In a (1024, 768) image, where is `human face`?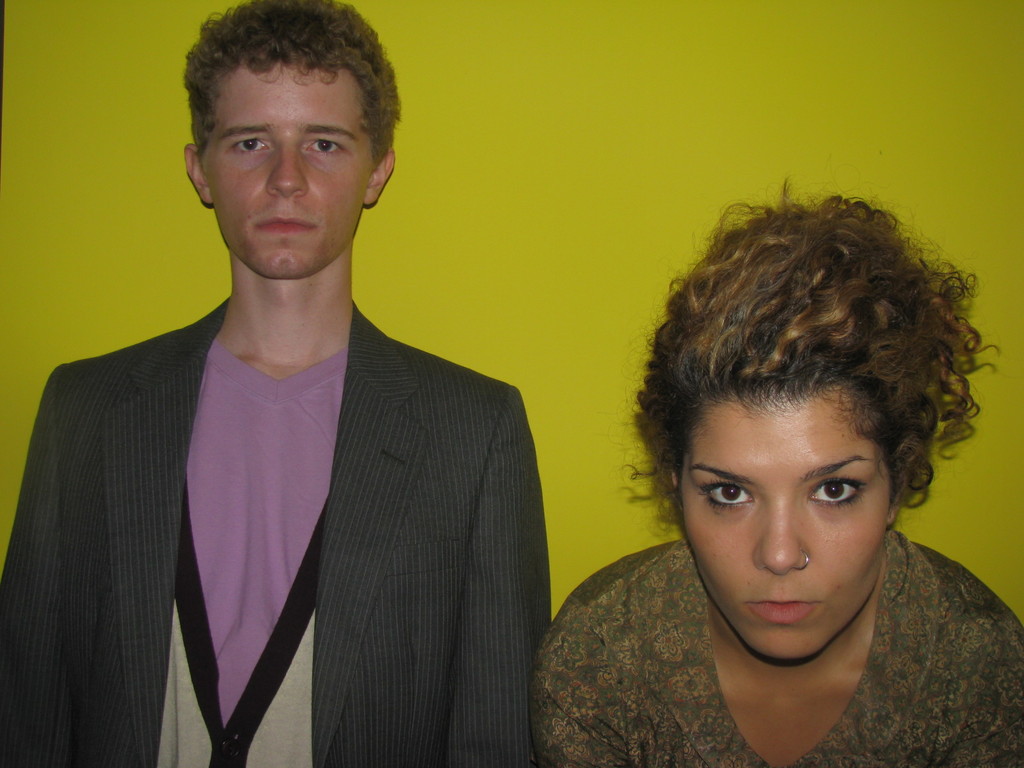
<region>205, 67, 369, 273</region>.
